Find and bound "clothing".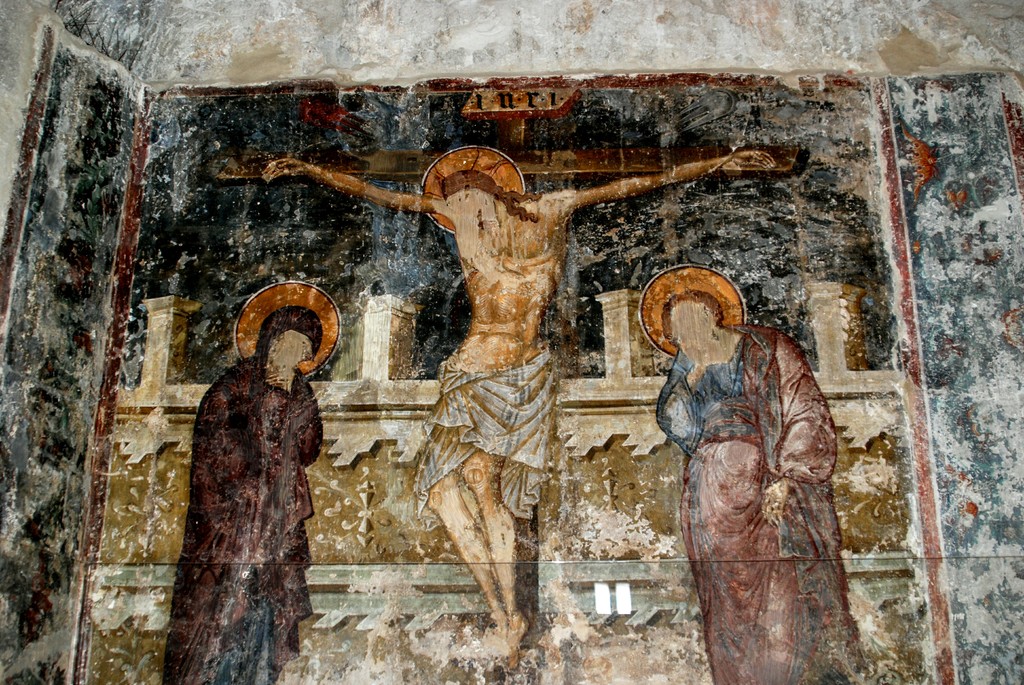
Bound: bbox(416, 348, 552, 533).
